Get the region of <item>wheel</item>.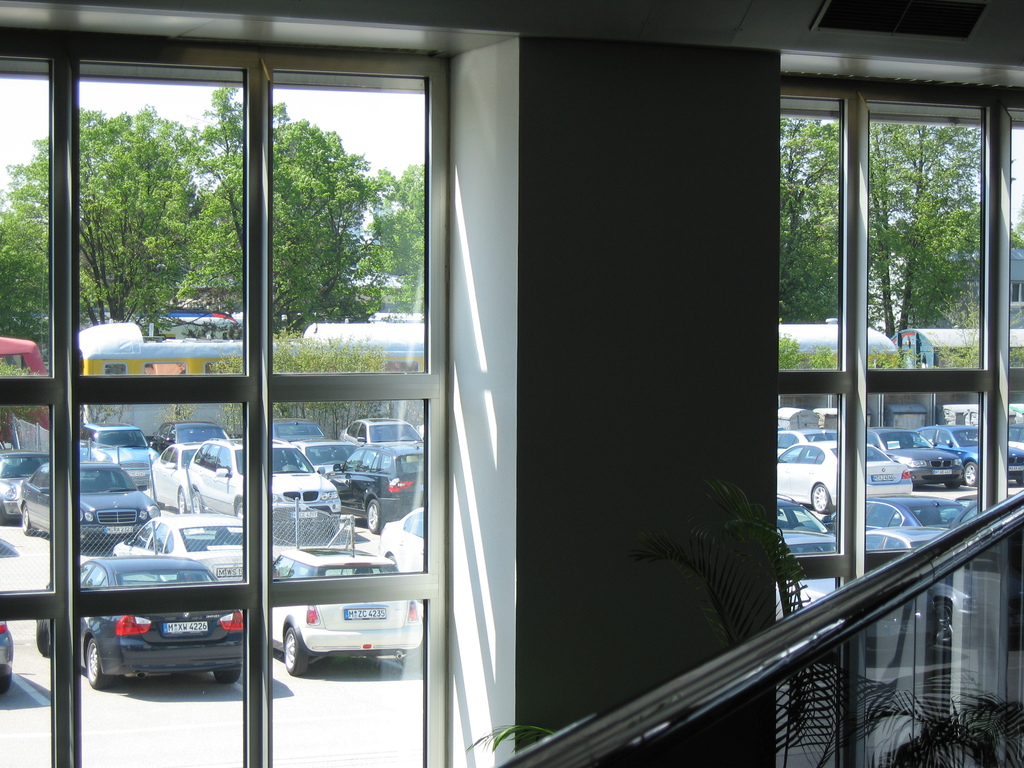
select_region(283, 623, 312, 677).
